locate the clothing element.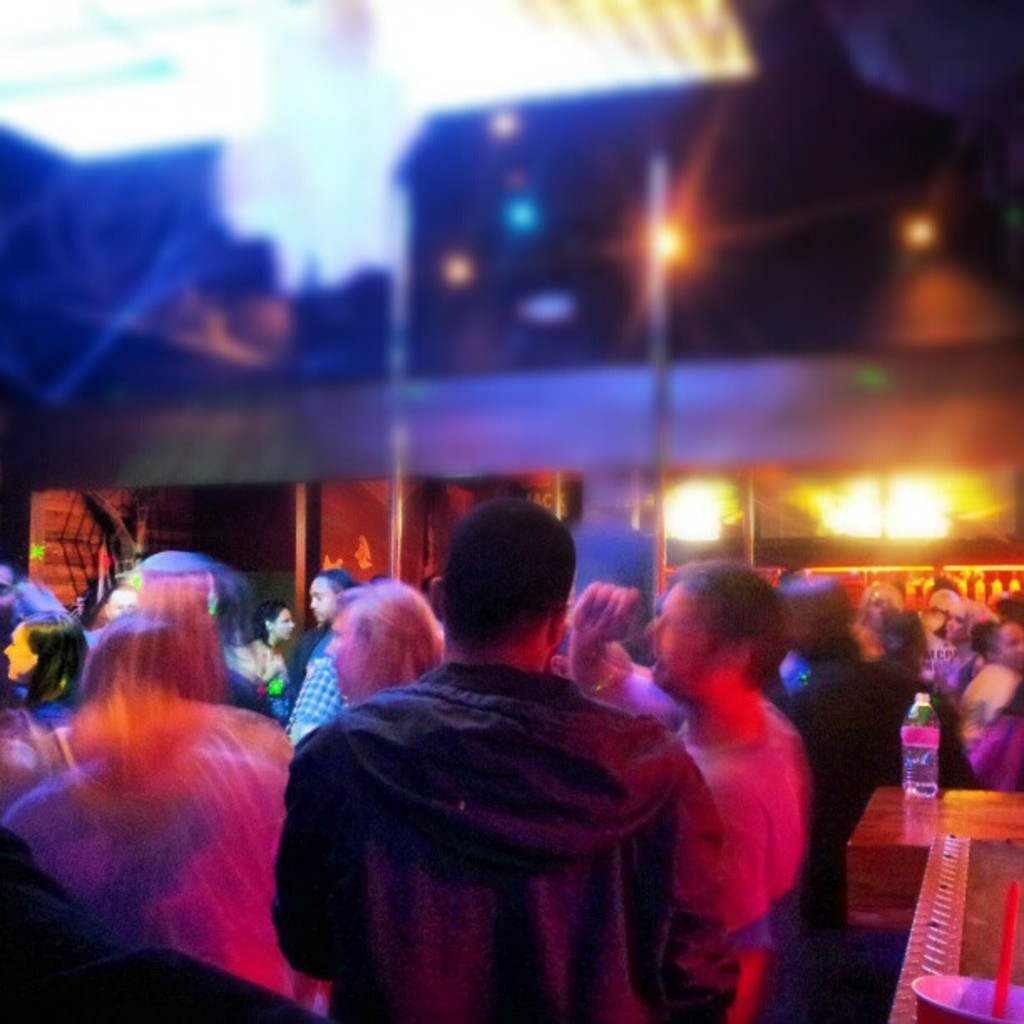
Element bbox: [left=248, top=634, right=296, bottom=708].
